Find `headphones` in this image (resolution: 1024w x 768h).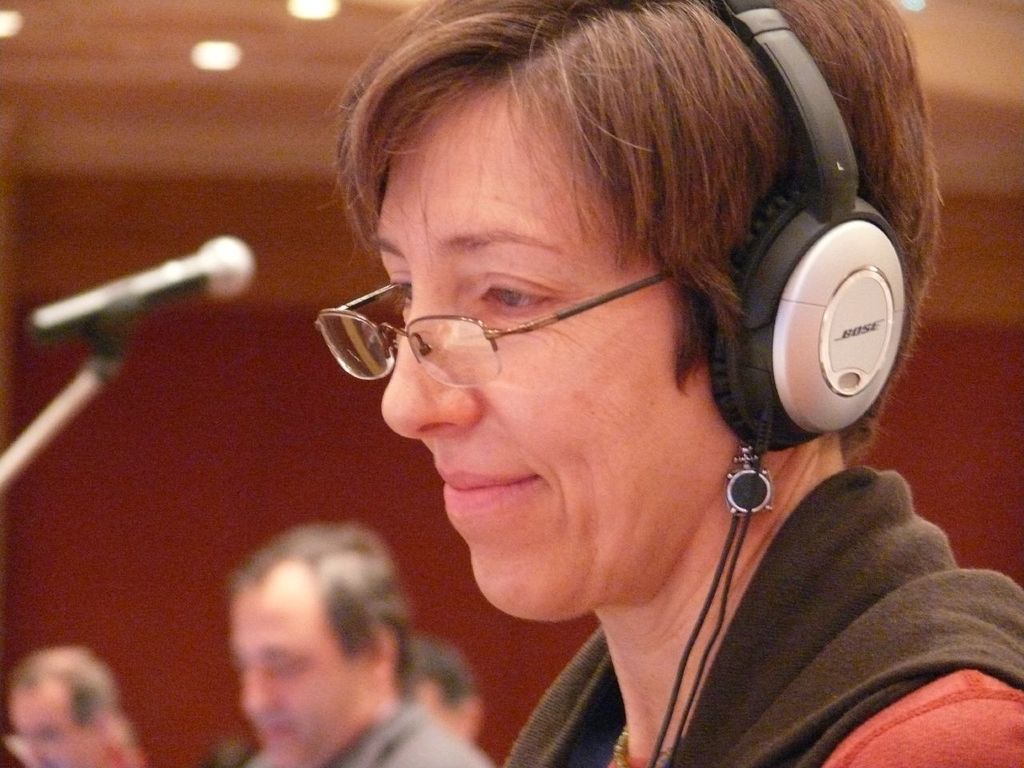
648,0,912,767.
